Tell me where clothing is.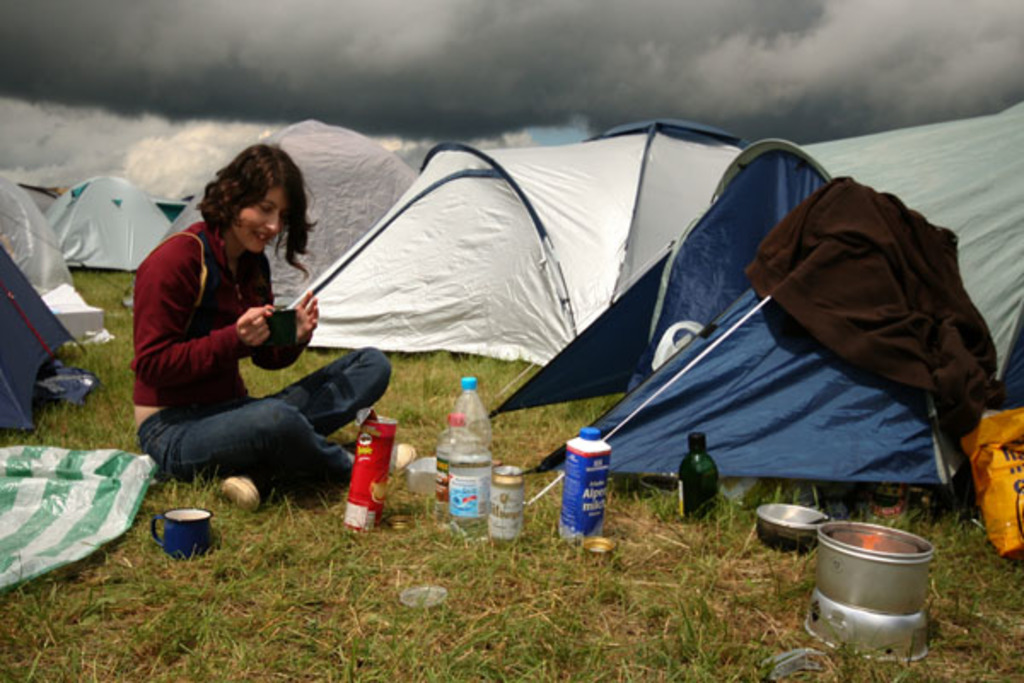
clothing is at [x1=121, y1=186, x2=323, y2=470].
